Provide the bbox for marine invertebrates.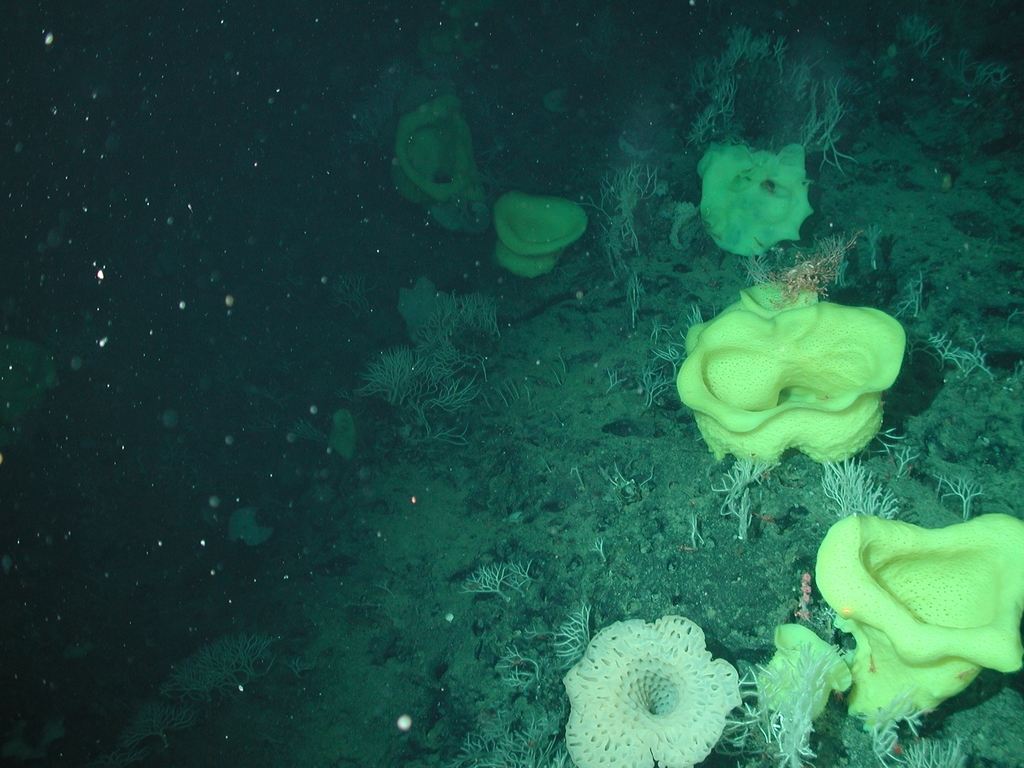
108,694,191,759.
